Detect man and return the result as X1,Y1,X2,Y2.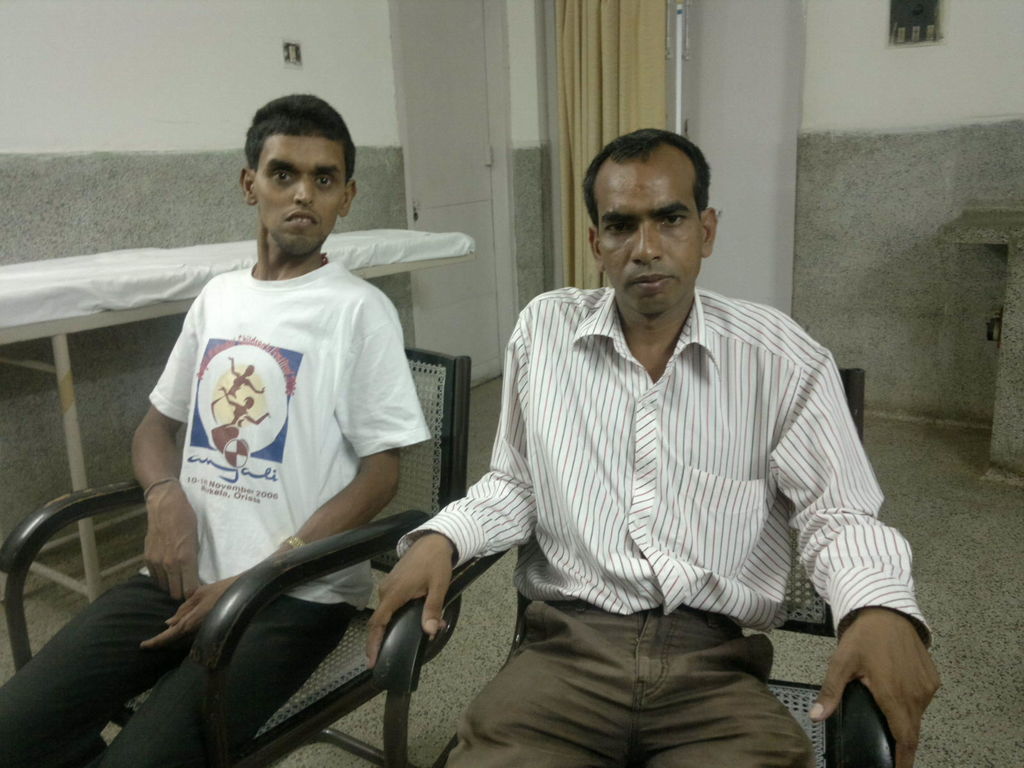
362,127,941,767.
